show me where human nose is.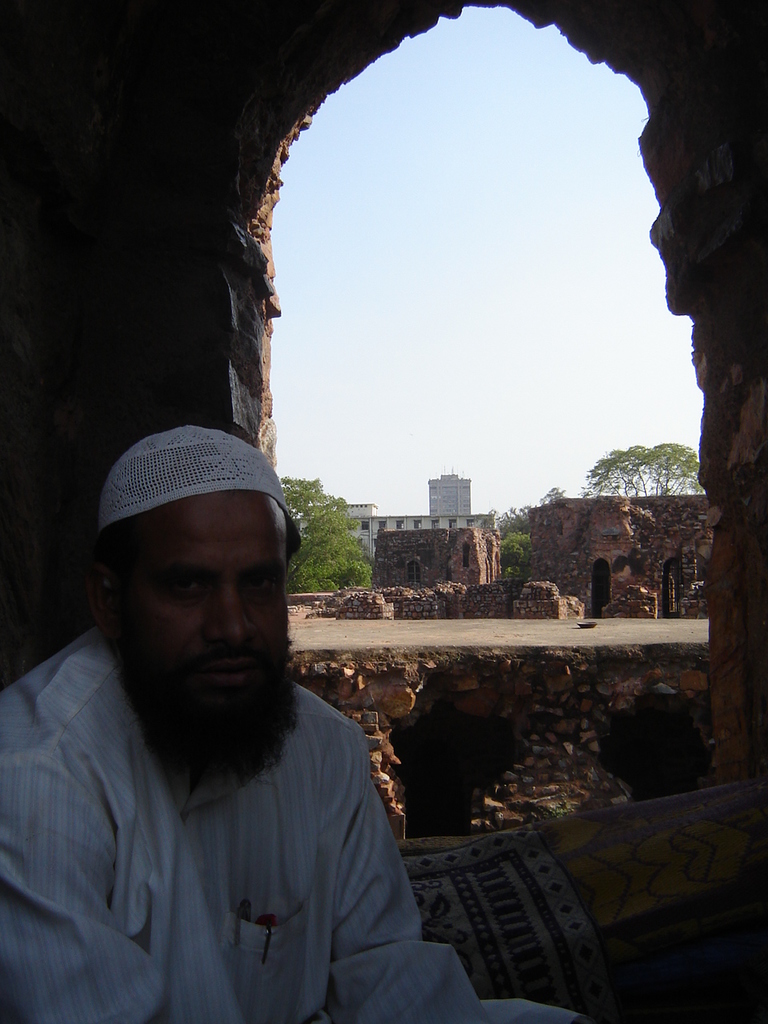
human nose is at 207,587,251,647.
